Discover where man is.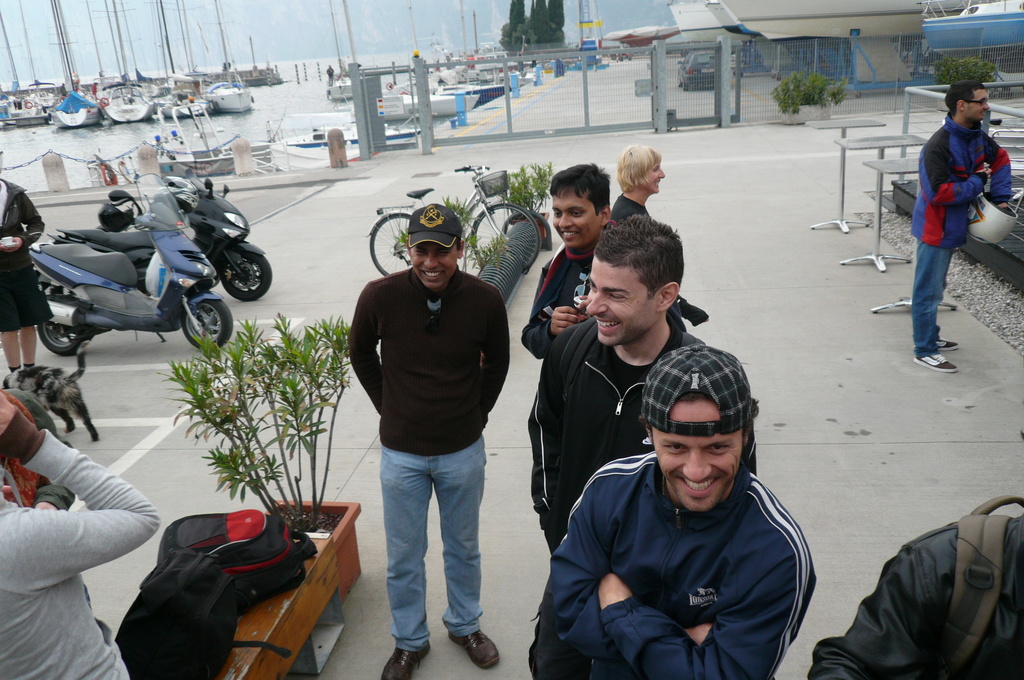
Discovered at BBox(518, 161, 618, 360).
